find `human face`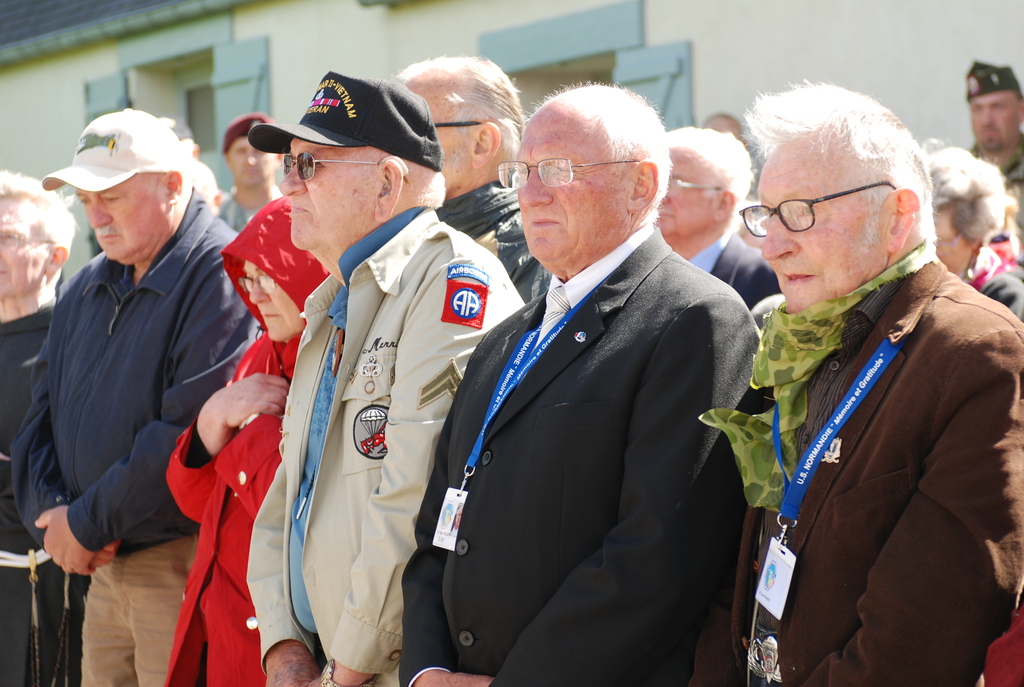
(left=400, top=80, right=480, bottom=198)
